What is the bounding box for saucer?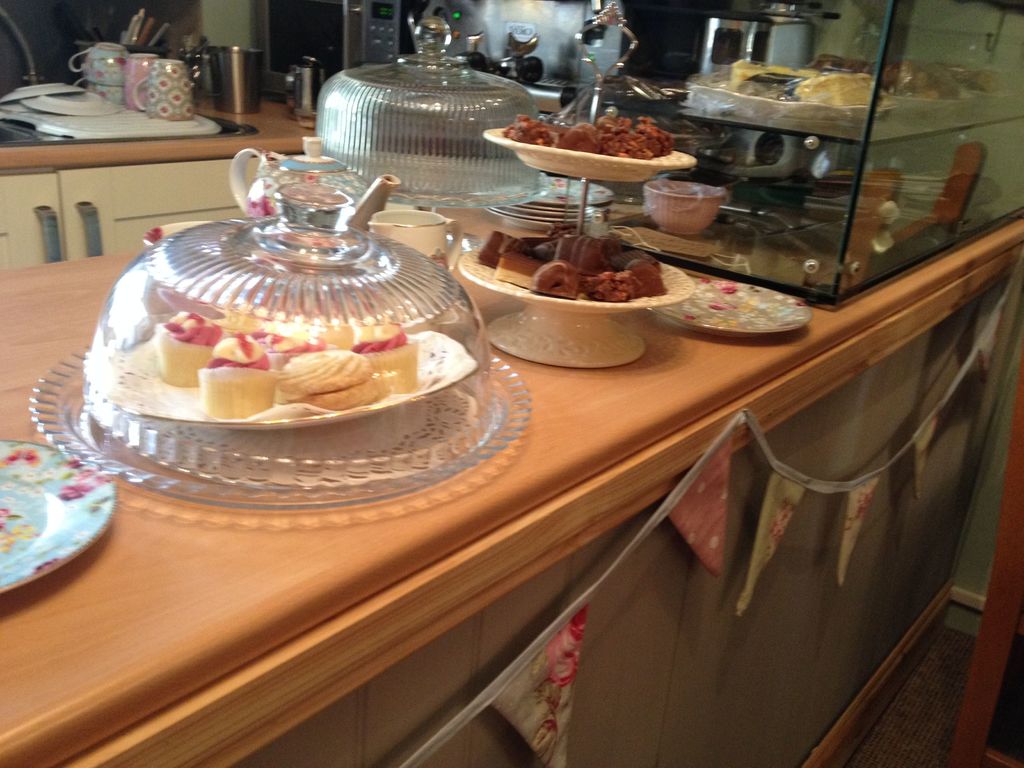
Rect(663, 278, 811, 338).
